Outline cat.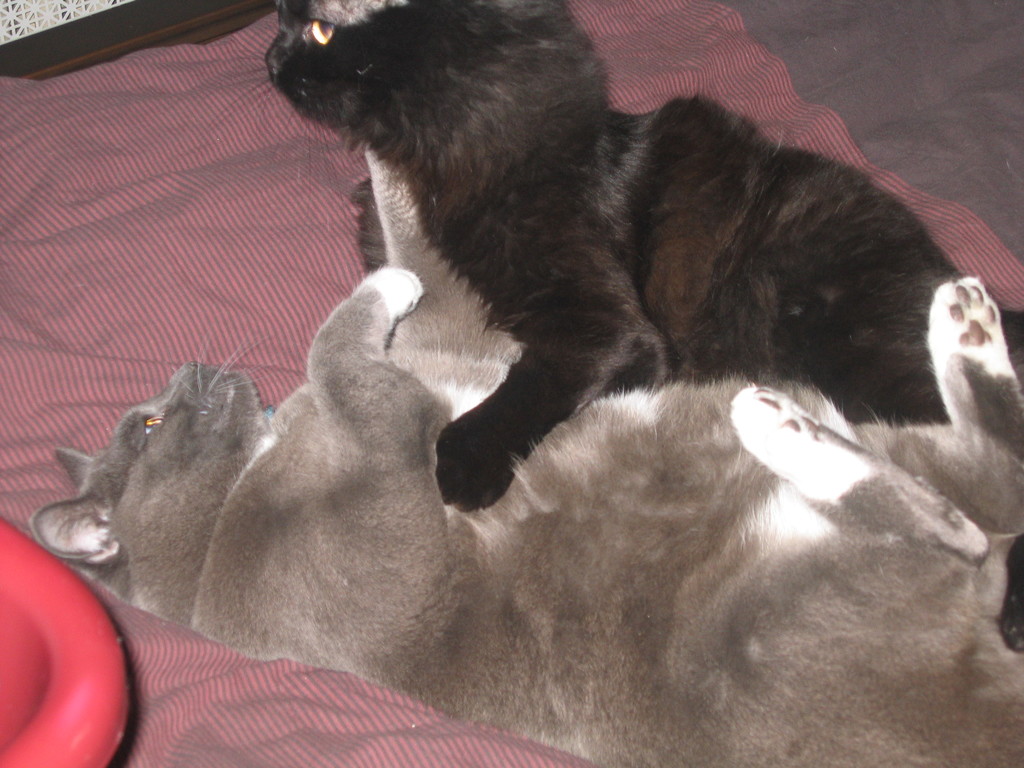
Outline: 21,280,1023,767.
